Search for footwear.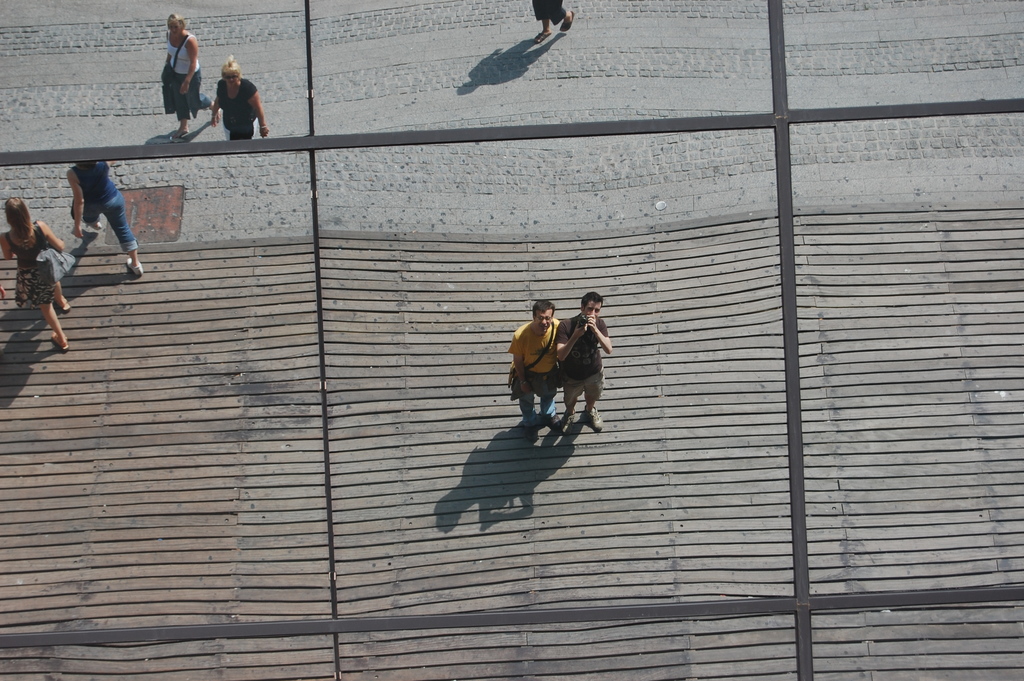
Found at bbox=[125, 256, 144, 275].
